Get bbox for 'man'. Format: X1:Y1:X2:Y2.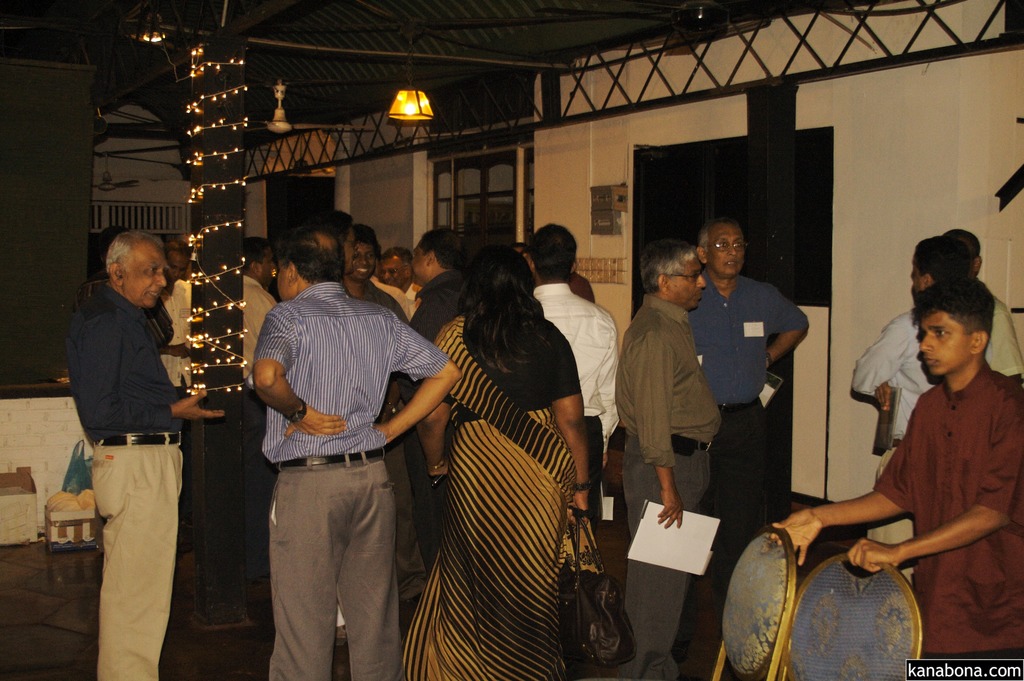
234:258:458:669.
